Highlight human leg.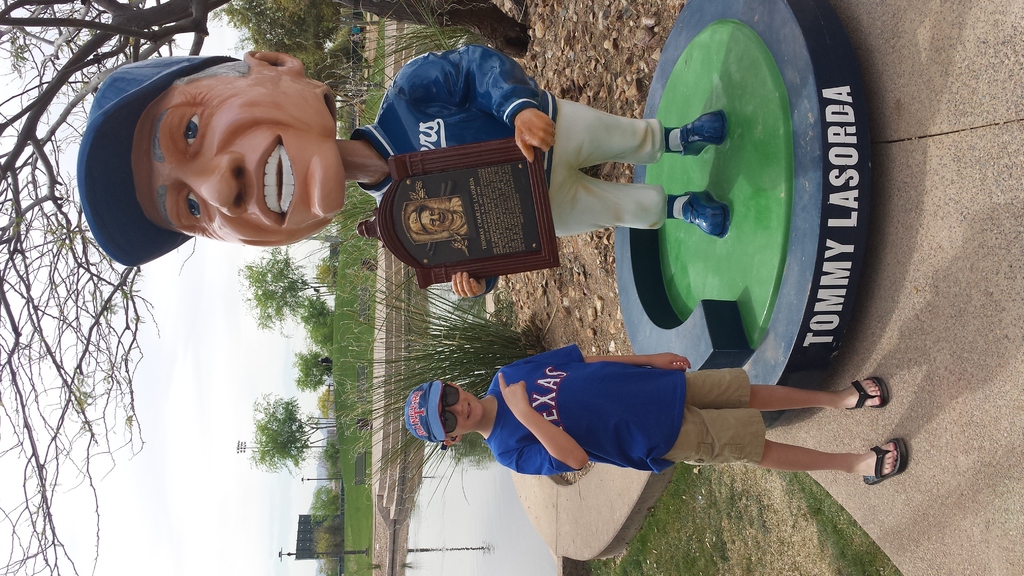
Highlighted region: (705, 371, 896, 405).
